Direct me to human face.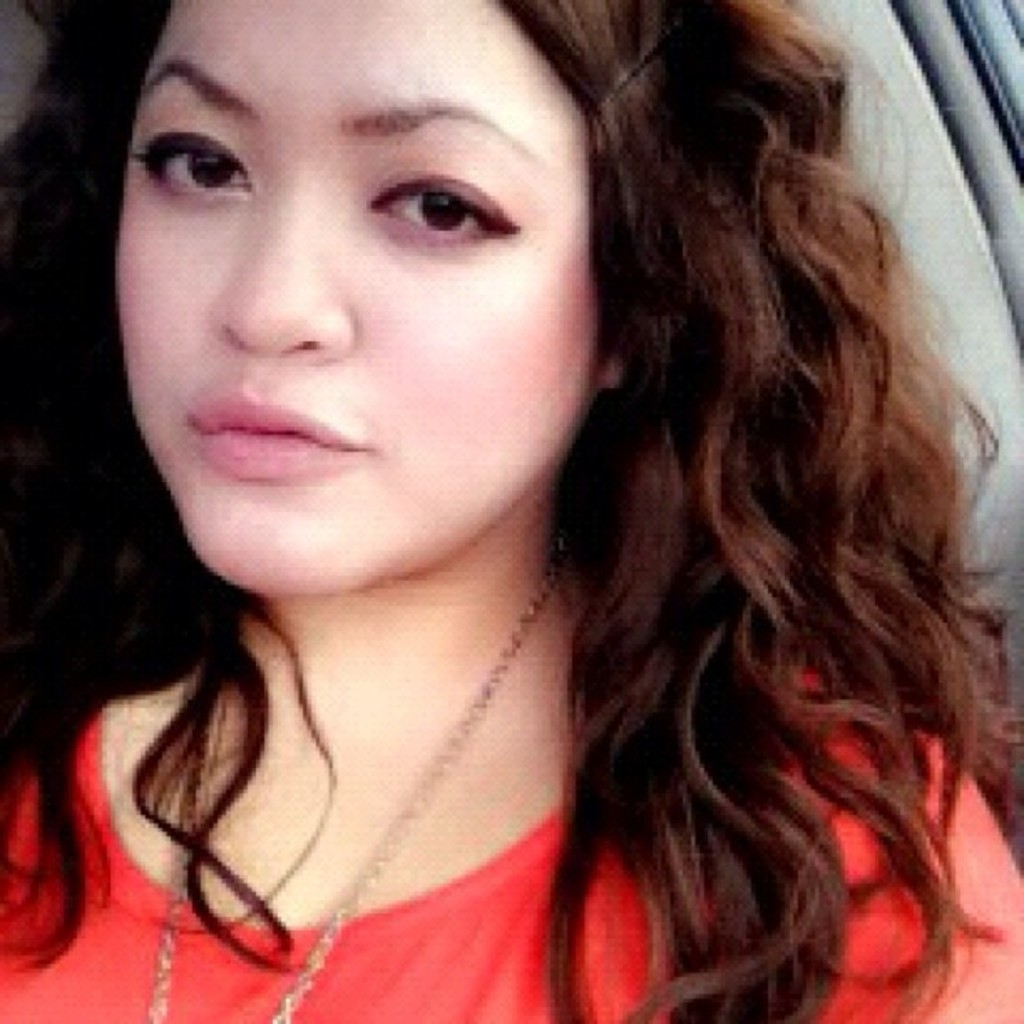
Direction: [114,0,609,597].
